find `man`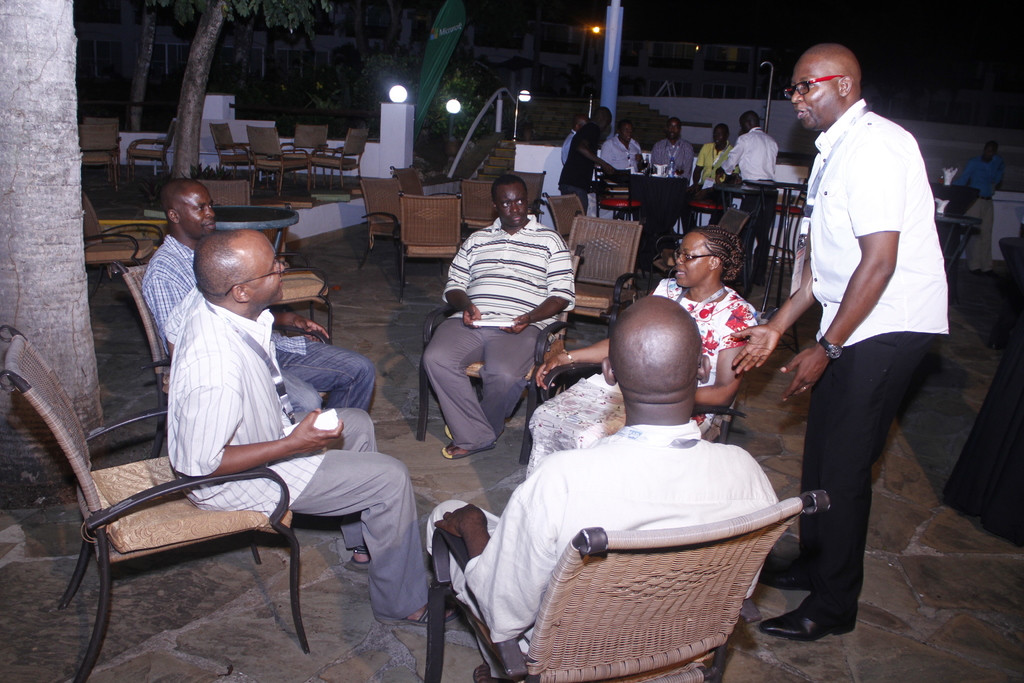
rect(557, 106, 615, 216)
